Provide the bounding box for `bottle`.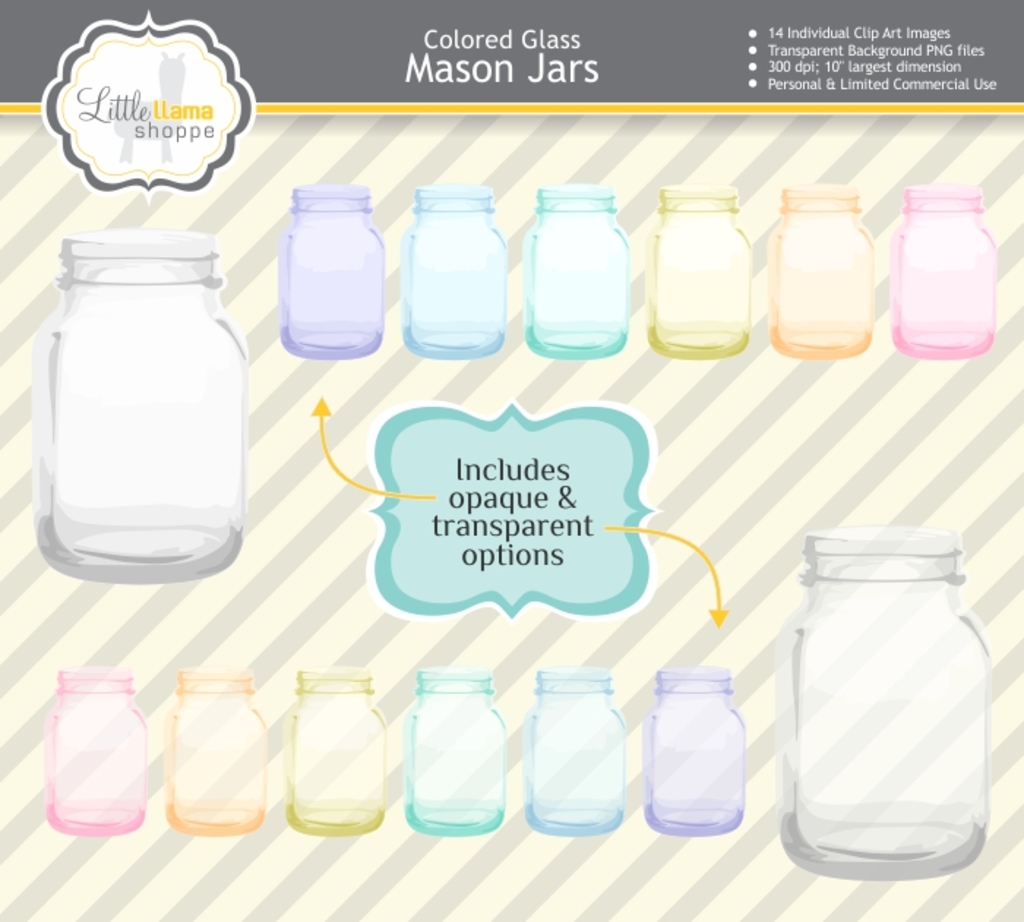
158:669:269:827.
